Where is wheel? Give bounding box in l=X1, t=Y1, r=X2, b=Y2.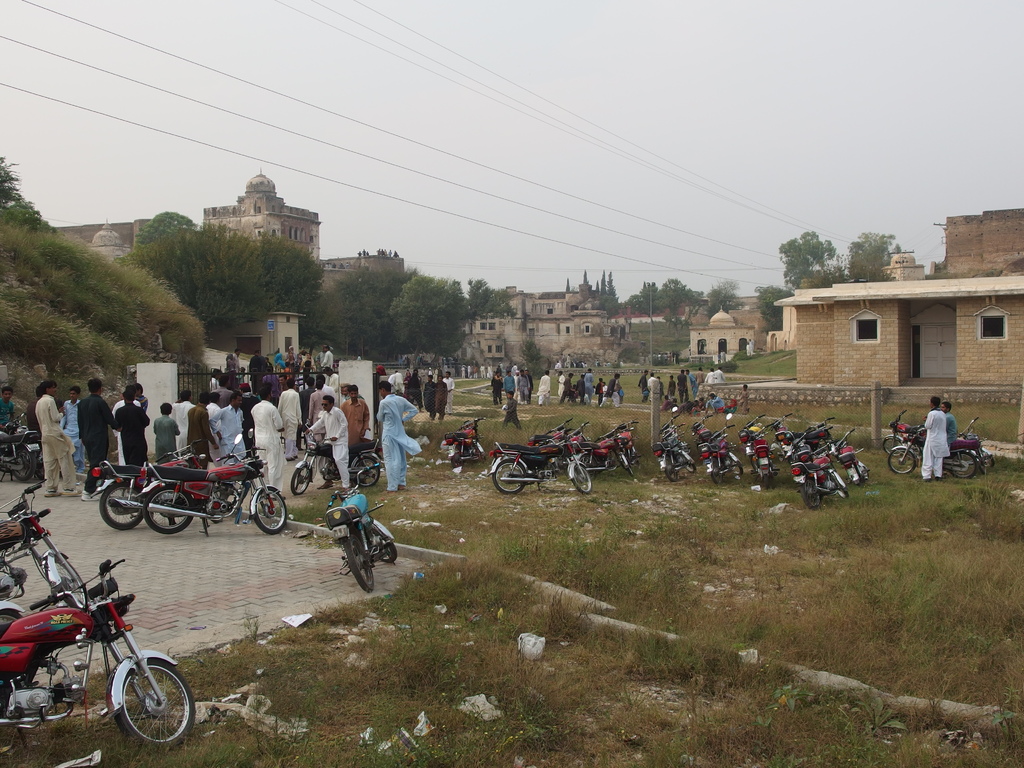
l=685, t=458, r=698, b=471.
